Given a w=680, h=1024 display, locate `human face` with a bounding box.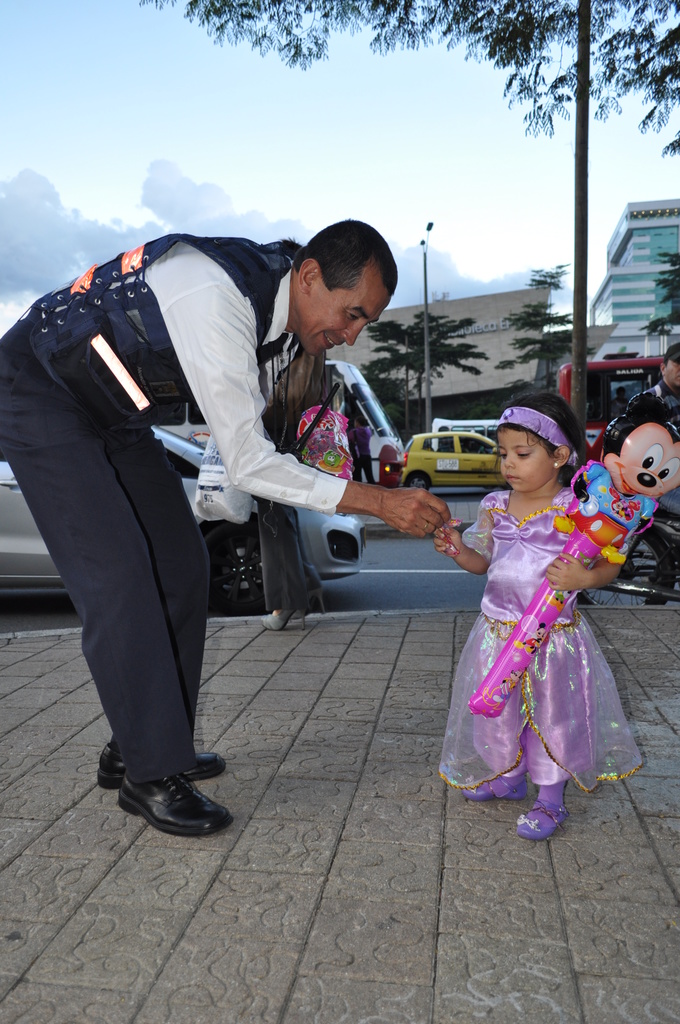
Located: <bbox>498, 428, 553, 491</bbox>.
